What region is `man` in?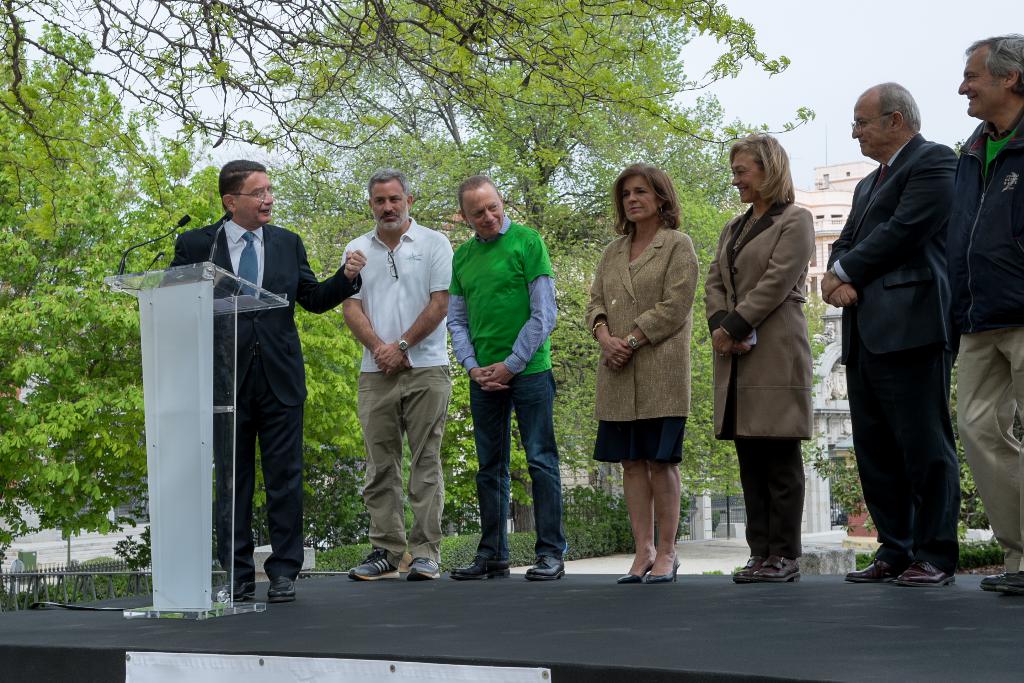
box=[445, 178, 570, 582].
